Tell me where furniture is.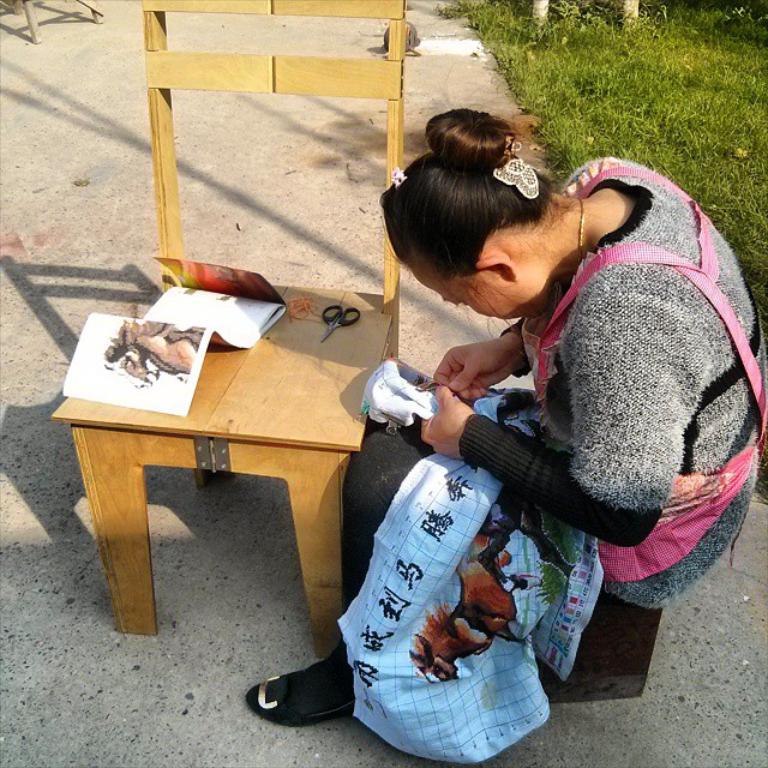
furniture is at 0:0:102:43.
